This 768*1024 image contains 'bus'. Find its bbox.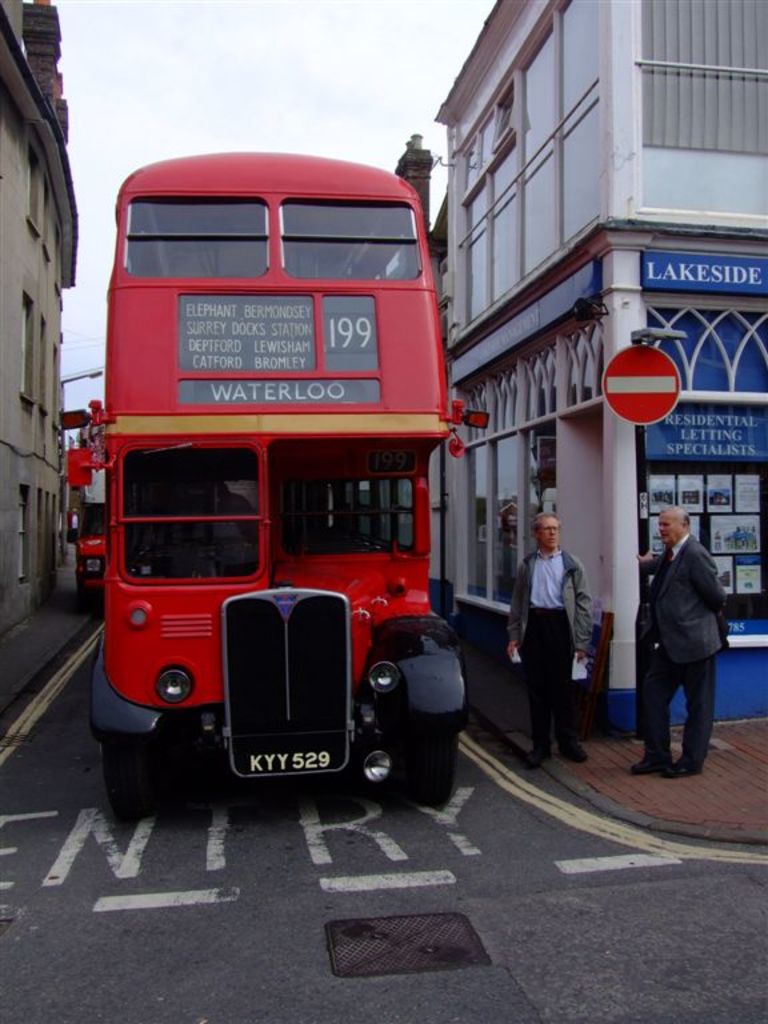
bbox(61, 148, 492, 788).
